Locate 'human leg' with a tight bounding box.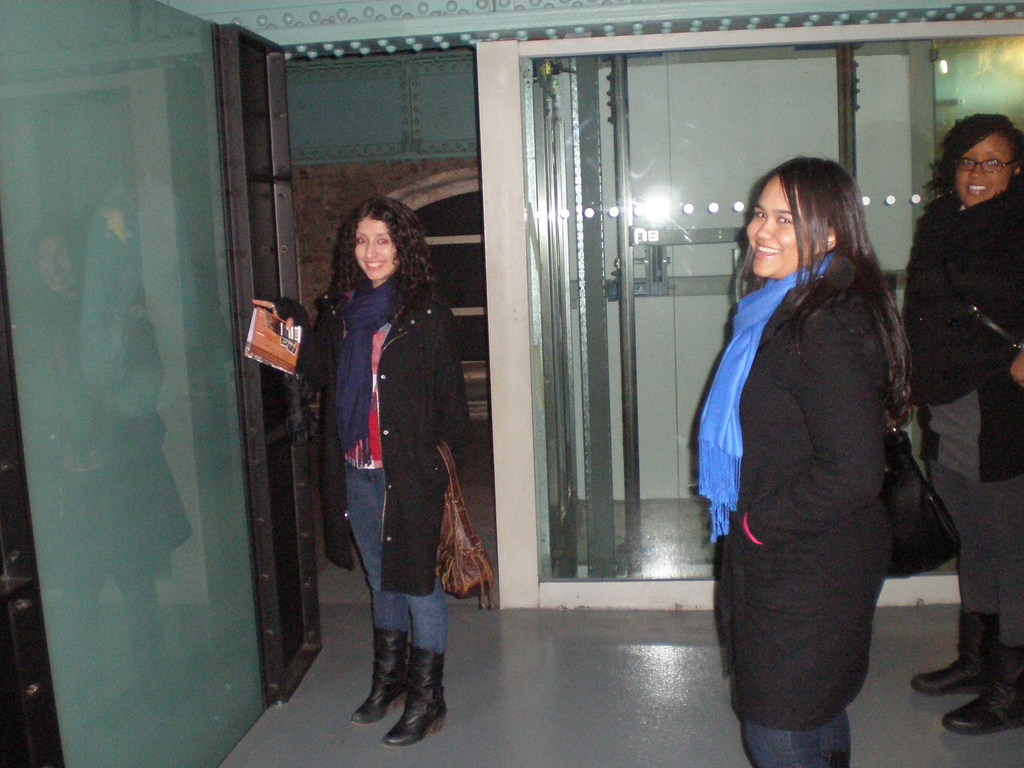
pyautogui.locateOnScreen(940, 390, 1023, 737).
